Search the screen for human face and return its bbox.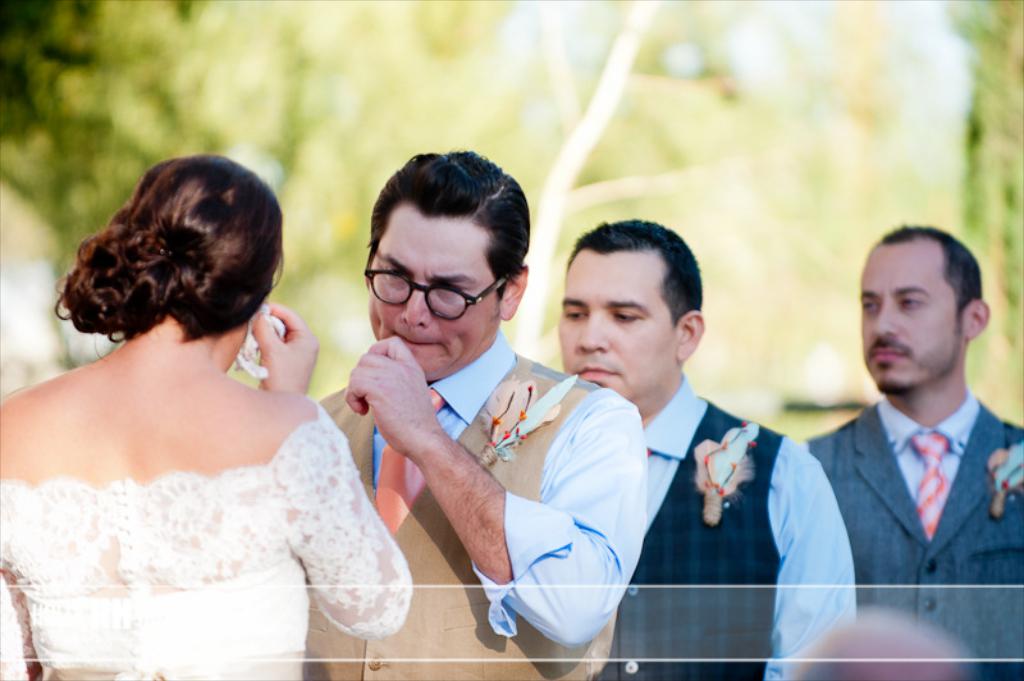
Found: x1=556, y1=248, x2=677, y2=405.
